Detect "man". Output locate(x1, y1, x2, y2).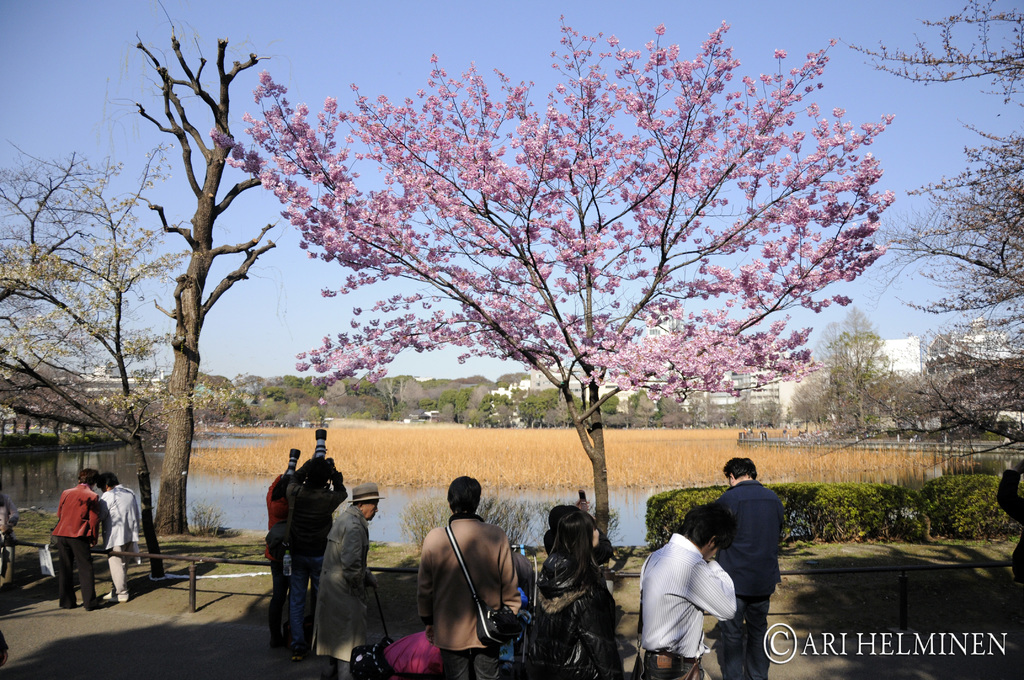
locate(410, 454, 526, 679).
